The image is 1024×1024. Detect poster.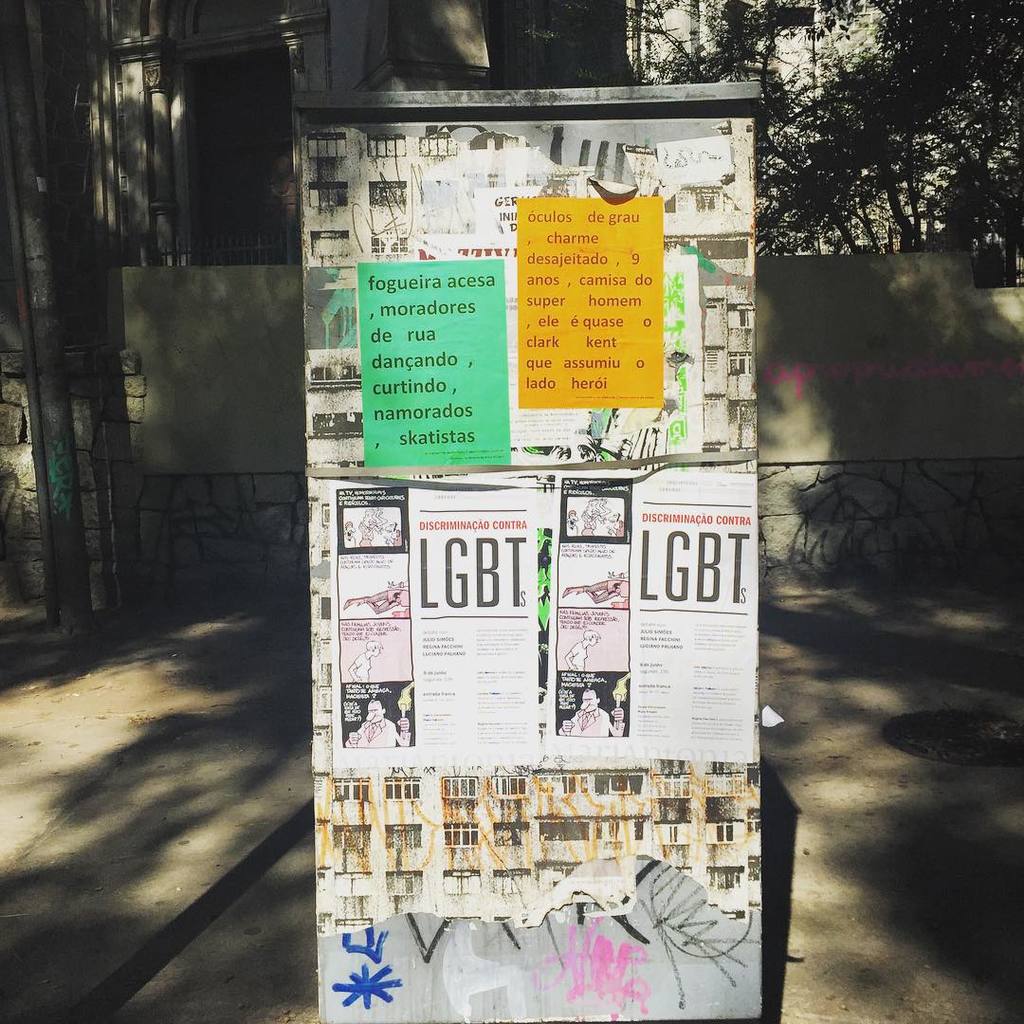
Detection: rect(517, 193, 662, 410).
